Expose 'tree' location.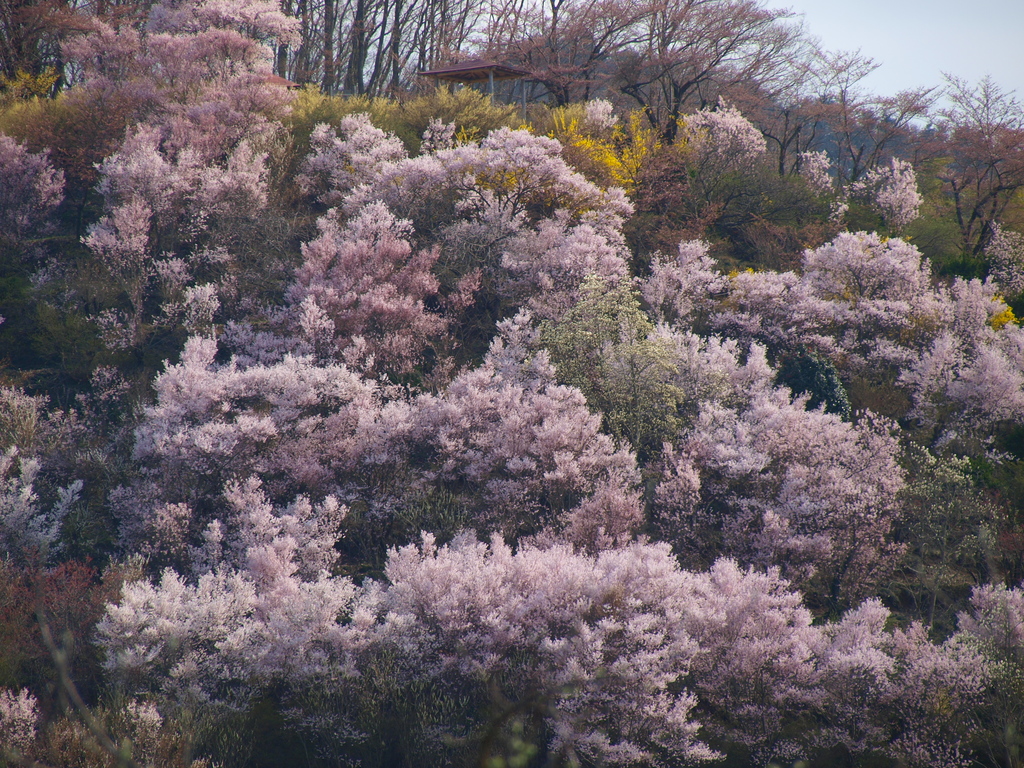
Exposed at bbox(378, 125, 641, 209).
